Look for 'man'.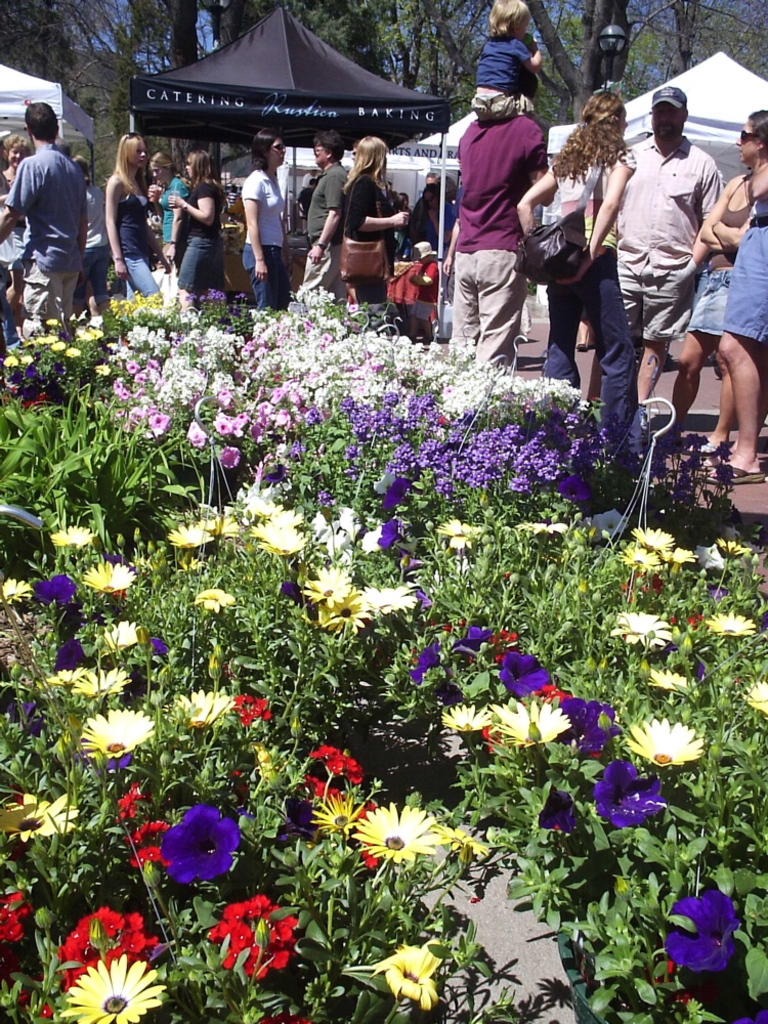
Found: box=[440, 65, 543, 380].
